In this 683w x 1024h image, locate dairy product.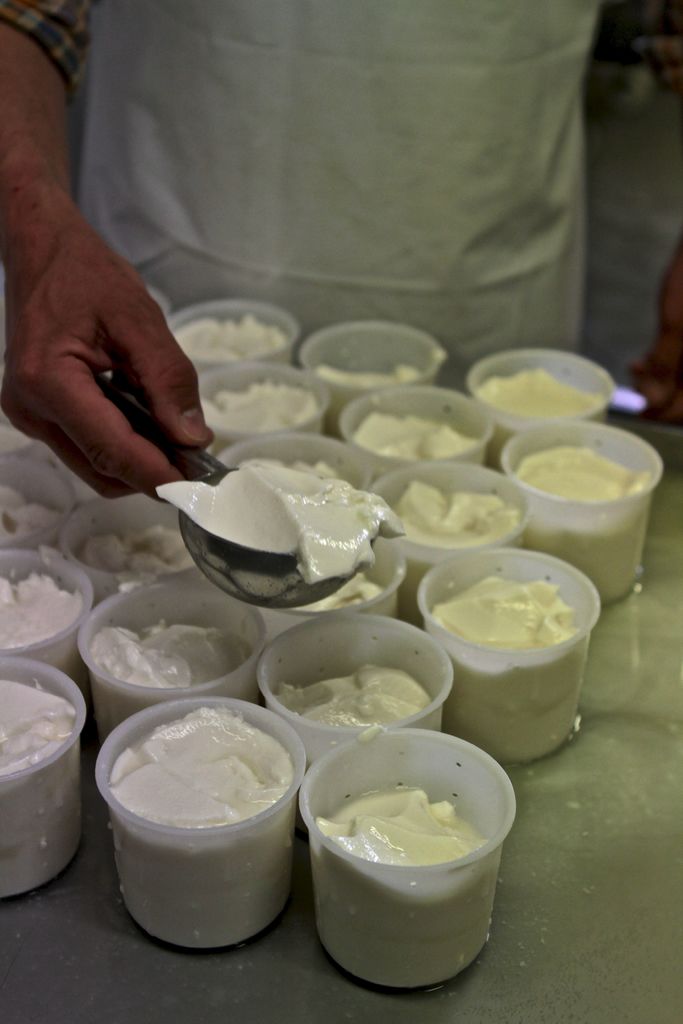
Bounding box: left=90, top=622, right=246, bottom=682.
